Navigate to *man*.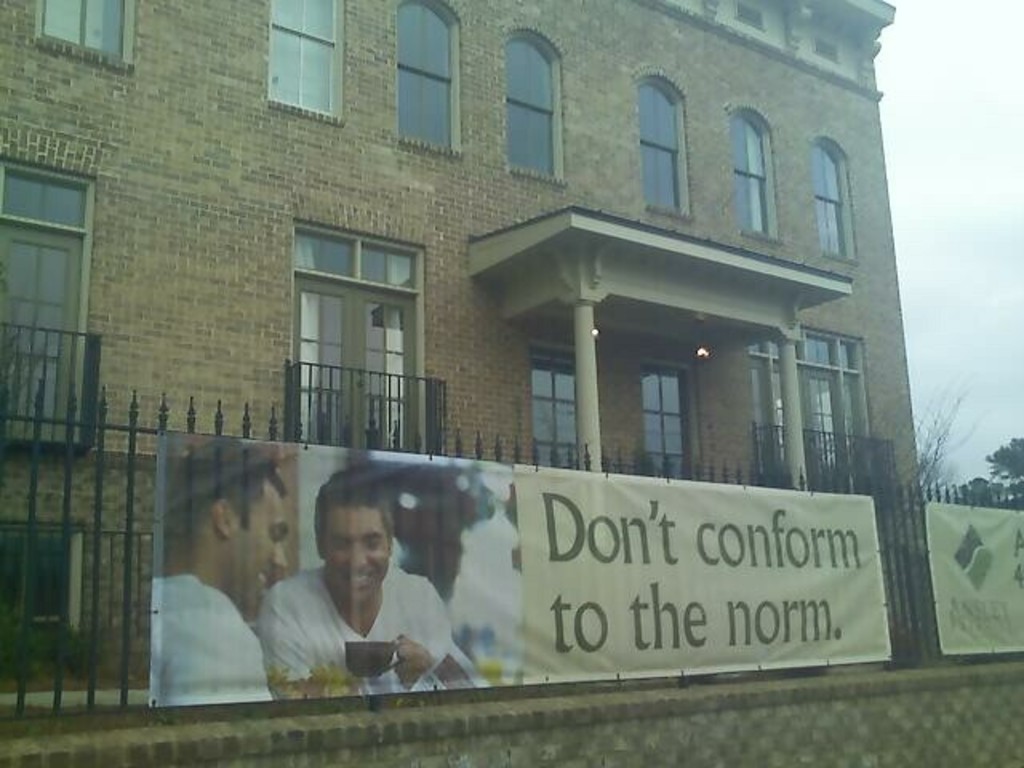
Navigation target: (150, 435, 293, 704).
